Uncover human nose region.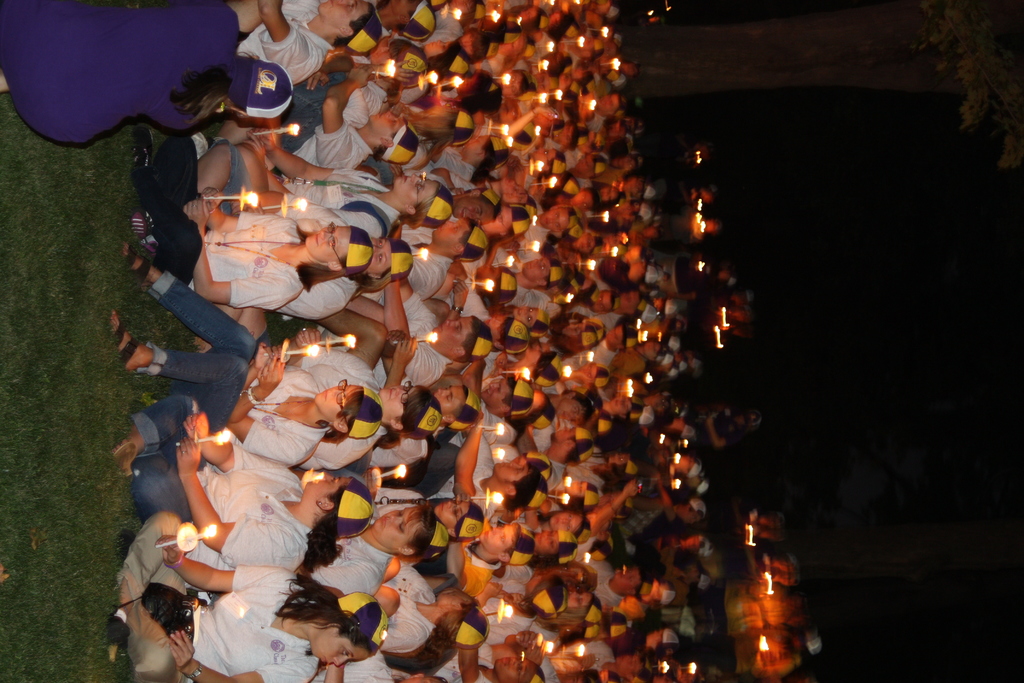
Uncovered: 335:657:350:666.
